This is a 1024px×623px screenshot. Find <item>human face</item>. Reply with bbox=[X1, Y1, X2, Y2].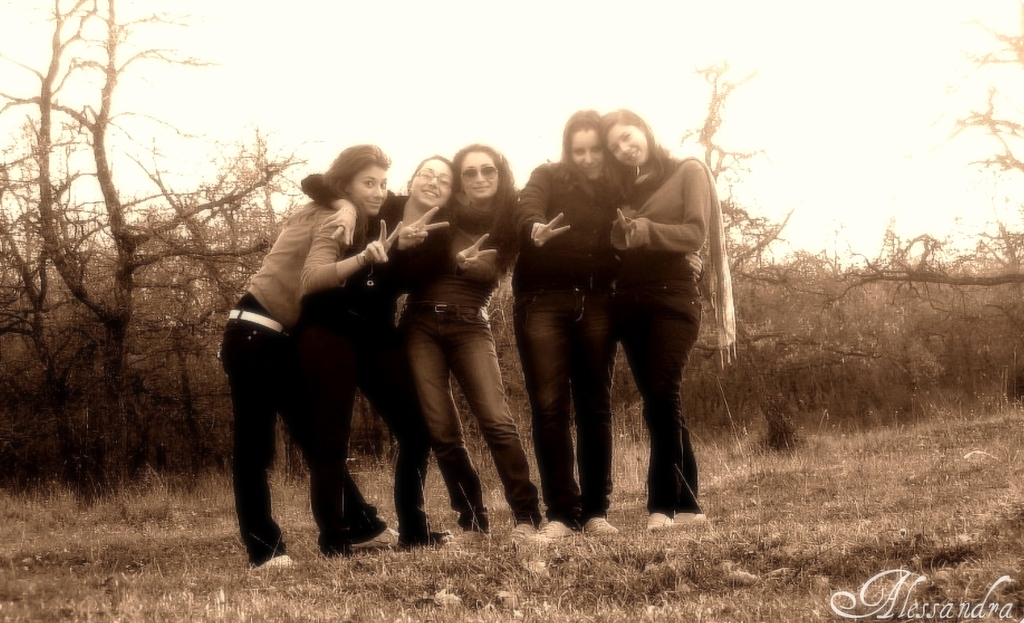
bbox=[608, 119, 652, 170].
